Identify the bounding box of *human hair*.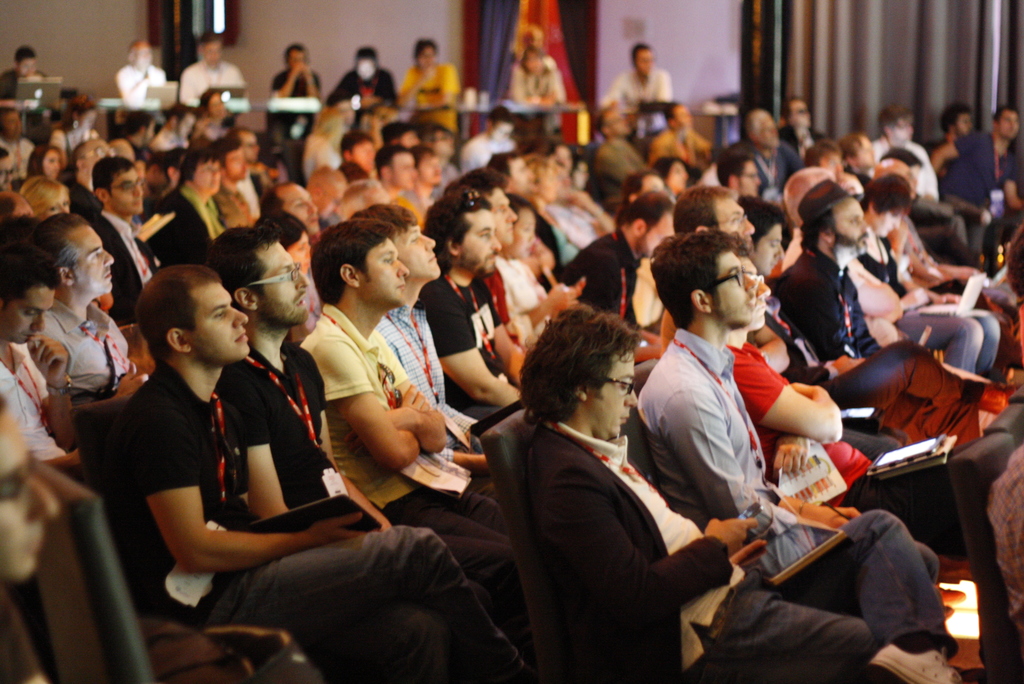
select_region(449, 163, 505, 196).
